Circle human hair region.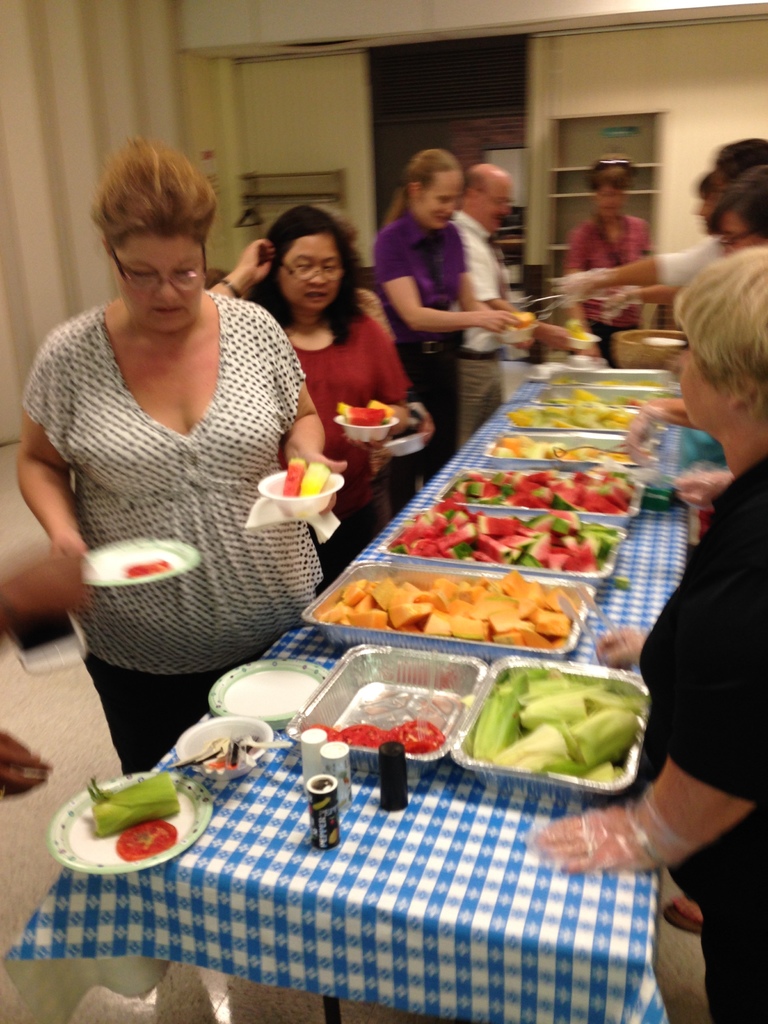
Region: 691 167 723 199.
